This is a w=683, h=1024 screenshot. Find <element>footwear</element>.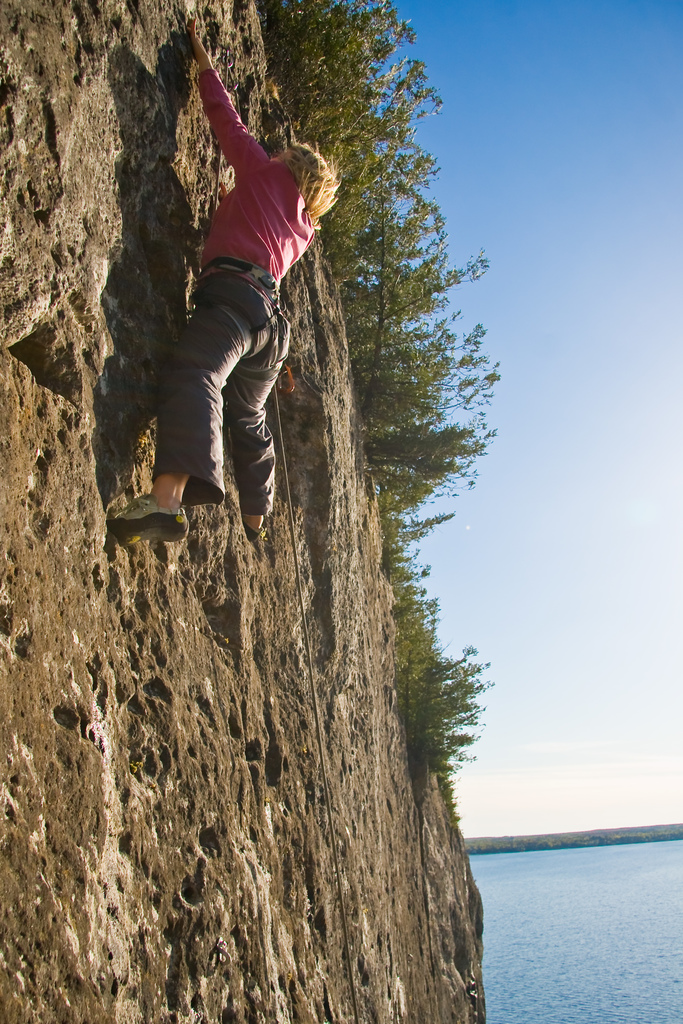
Bounding box: (x1=243, y1=511, x2=265, y2=550).
